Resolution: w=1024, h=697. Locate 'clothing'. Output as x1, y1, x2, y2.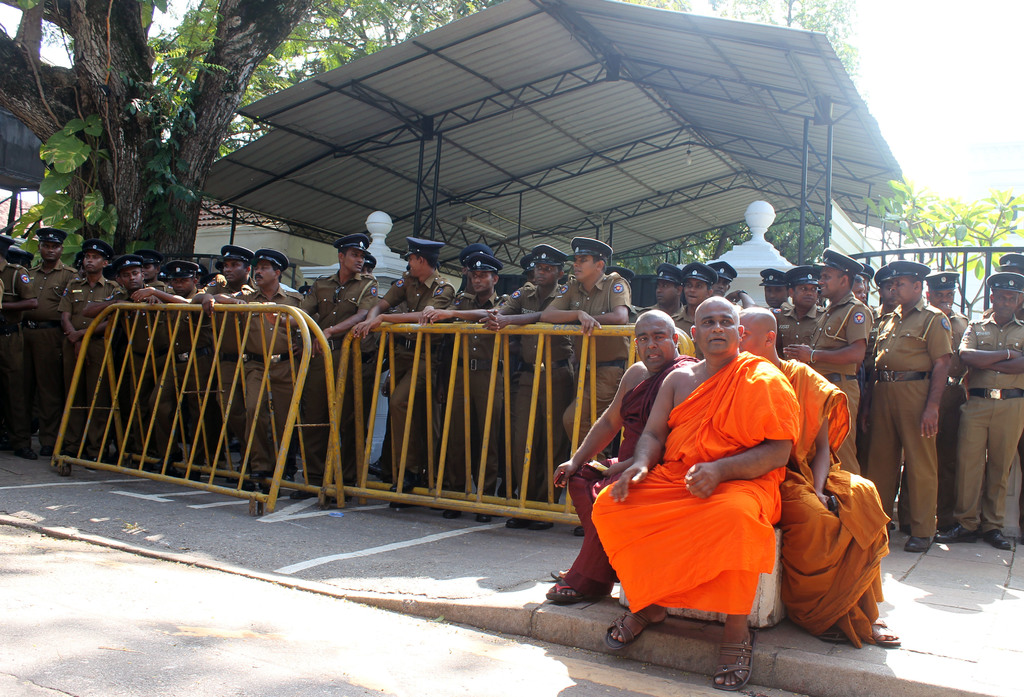
404, 236, 453, 257.
